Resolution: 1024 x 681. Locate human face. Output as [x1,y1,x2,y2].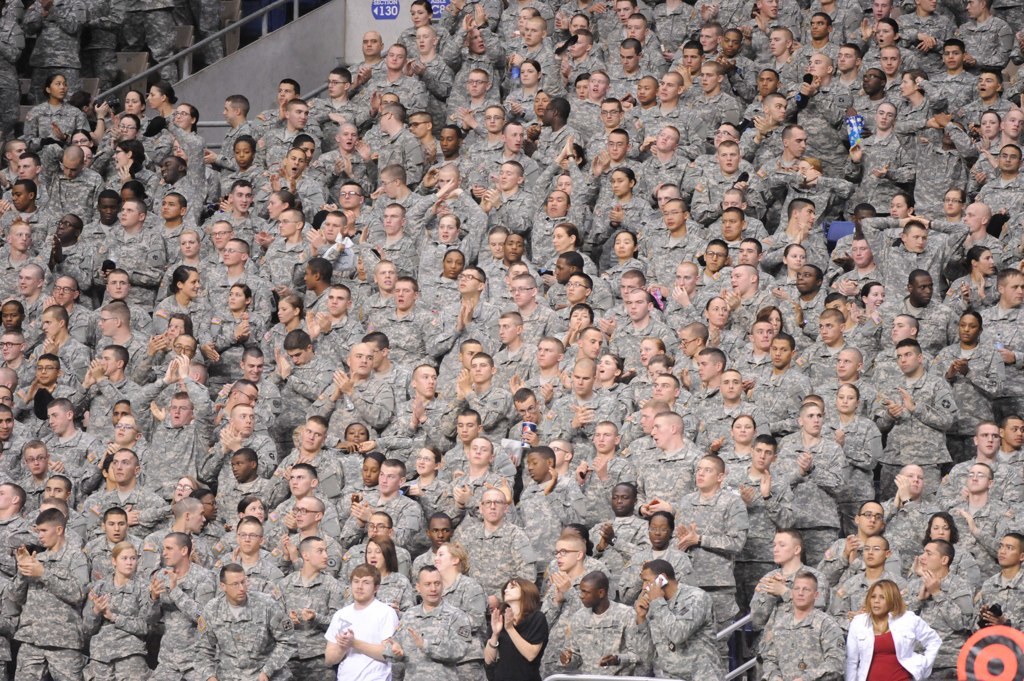
[320,287,350,320].
